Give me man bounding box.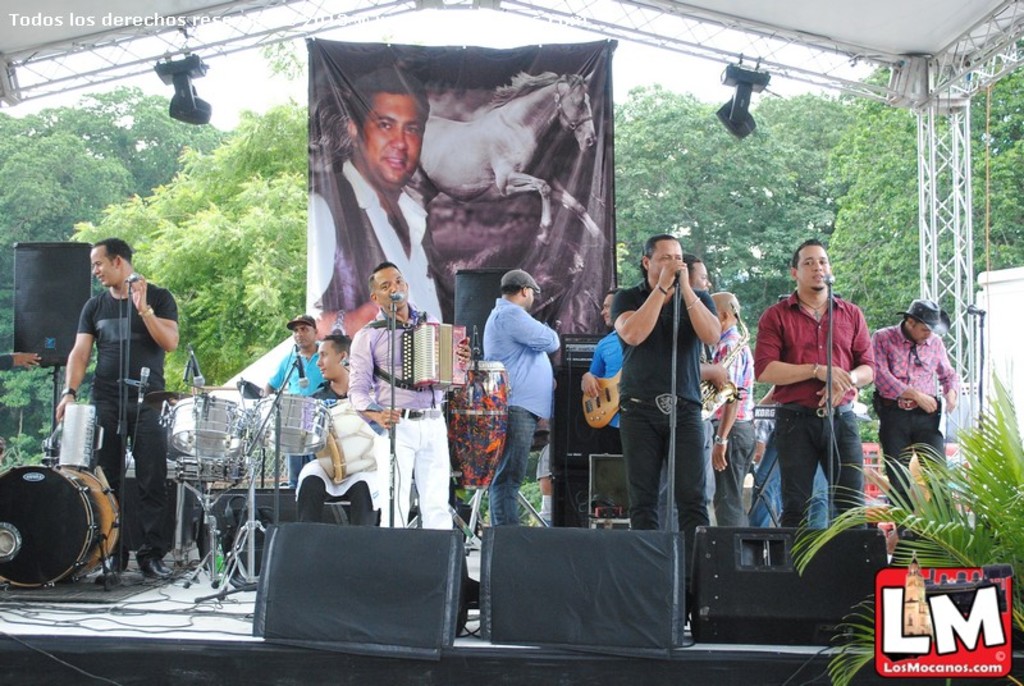
x1=480 y1=264 x2=568 y2=529.
